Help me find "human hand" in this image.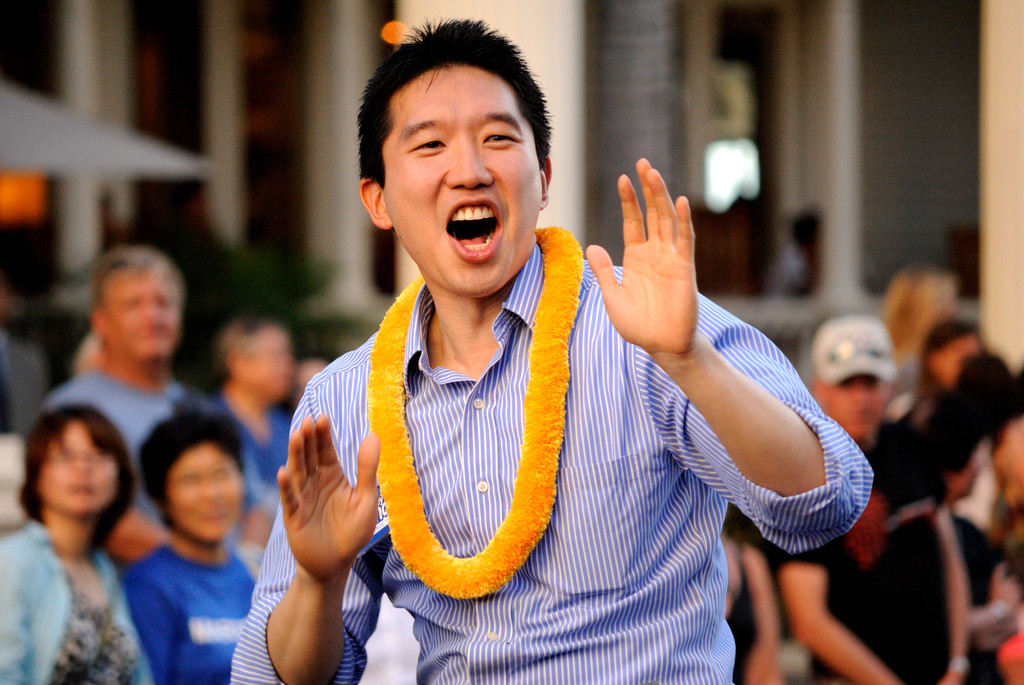
Found it: [742, 645, 782, 684].
